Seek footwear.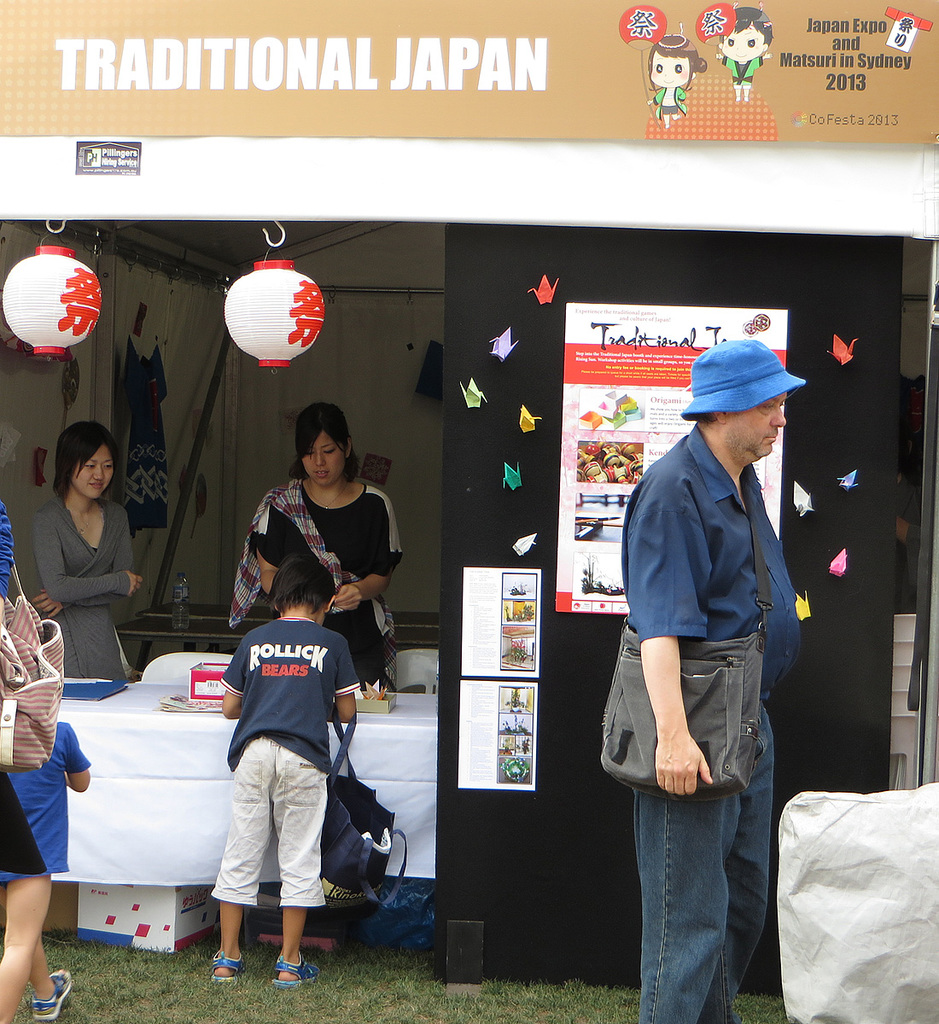
31/962/77/1023.
